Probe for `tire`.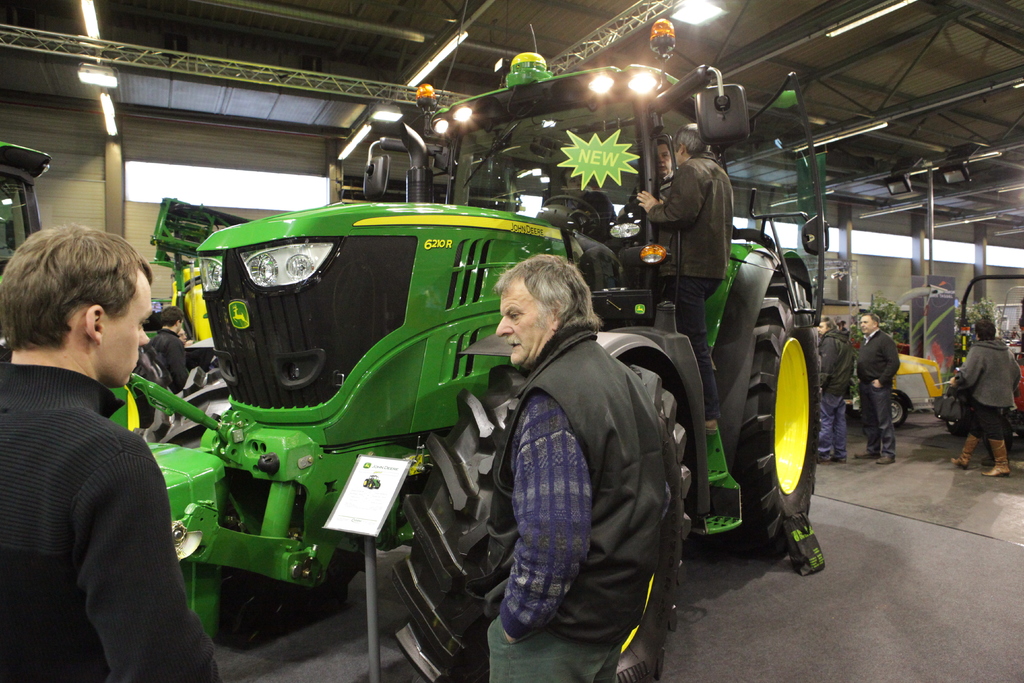
Probe result: BBox(947, 420, 968, 437).
